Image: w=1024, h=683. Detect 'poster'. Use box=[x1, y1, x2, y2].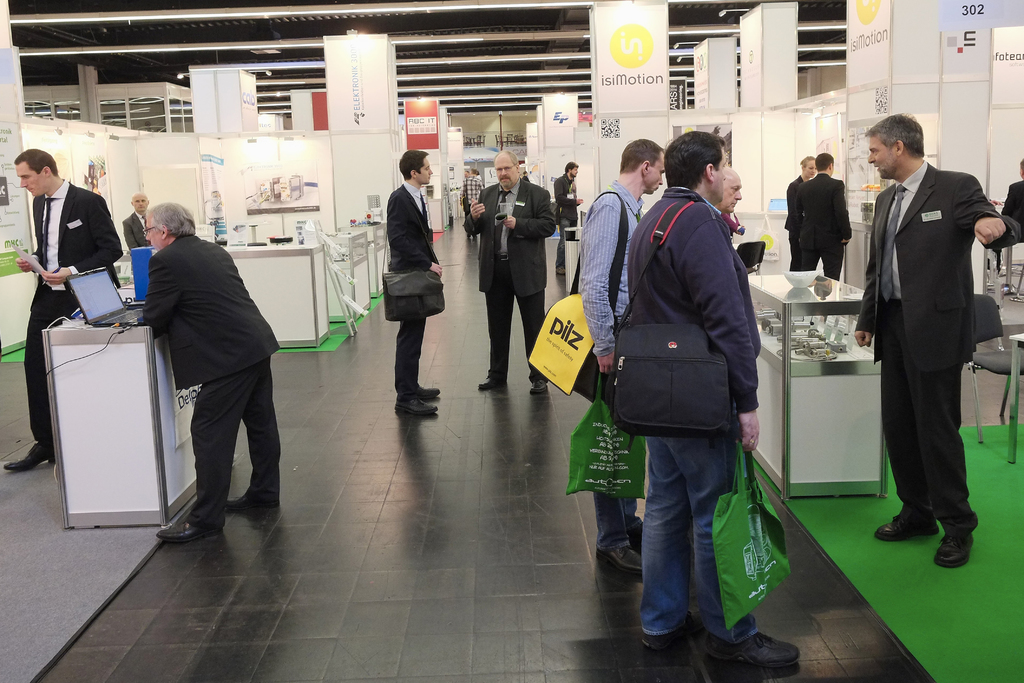
box=[845, 0, 896, 81].
